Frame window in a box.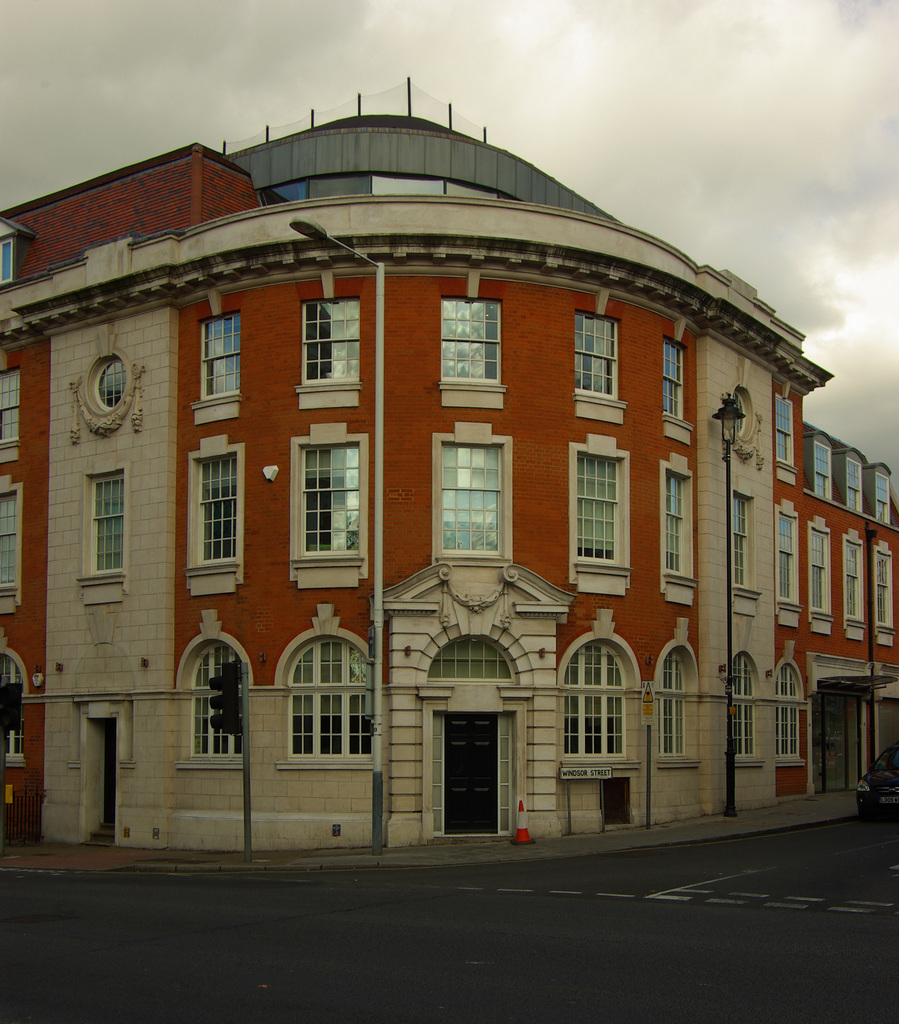
left=663, top=478, right=684, bottom=574.
